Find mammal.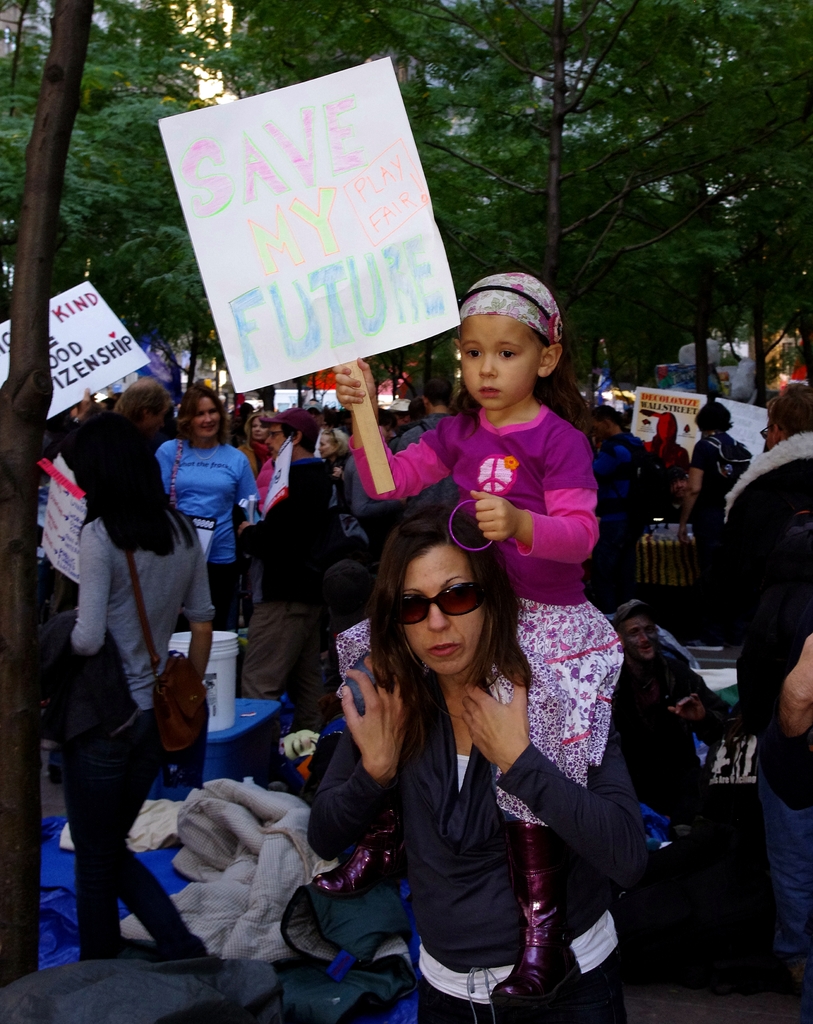
408:394:425:422.
